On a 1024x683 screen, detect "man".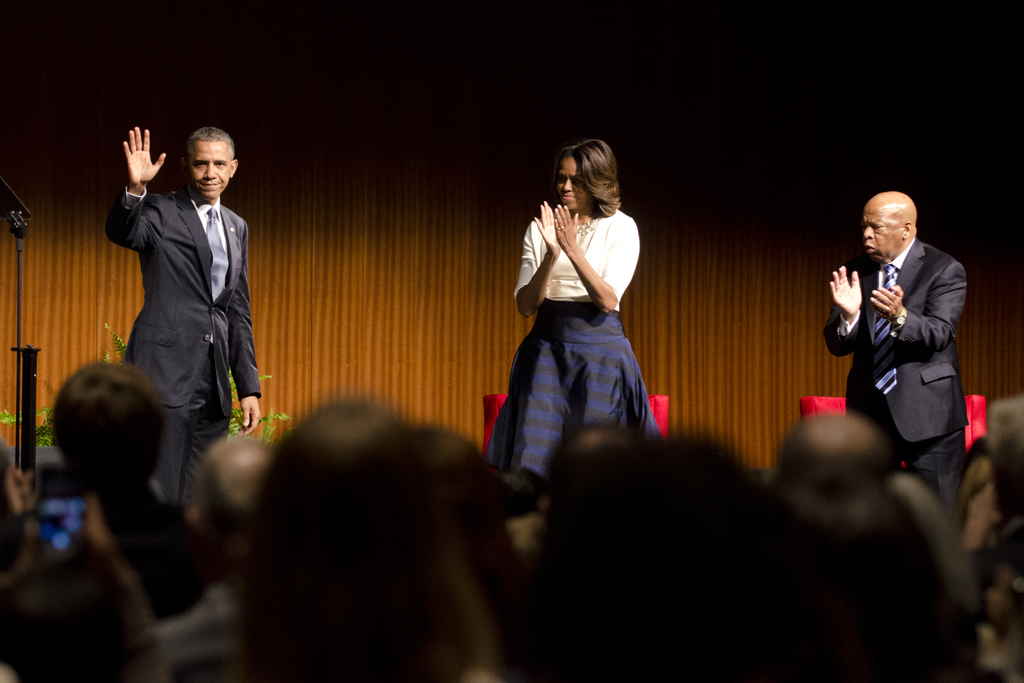
box=[822, 185, 964, 519].
